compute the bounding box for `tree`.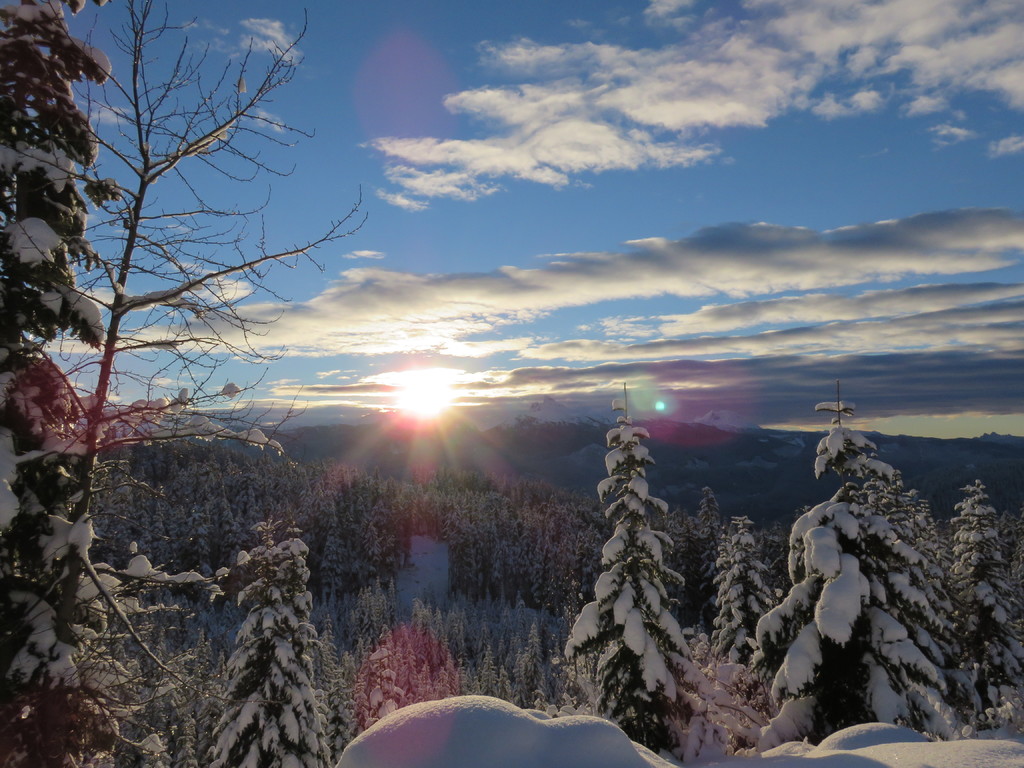
773/403/1009/752.
